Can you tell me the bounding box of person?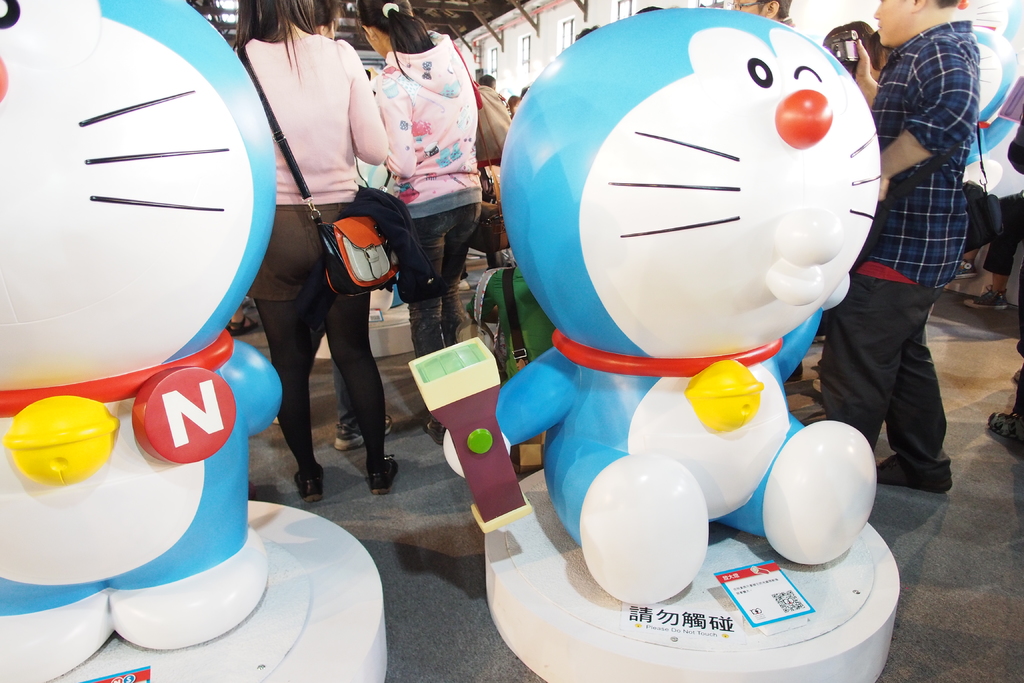
left=232, top=0, right=402, bottom=493.
